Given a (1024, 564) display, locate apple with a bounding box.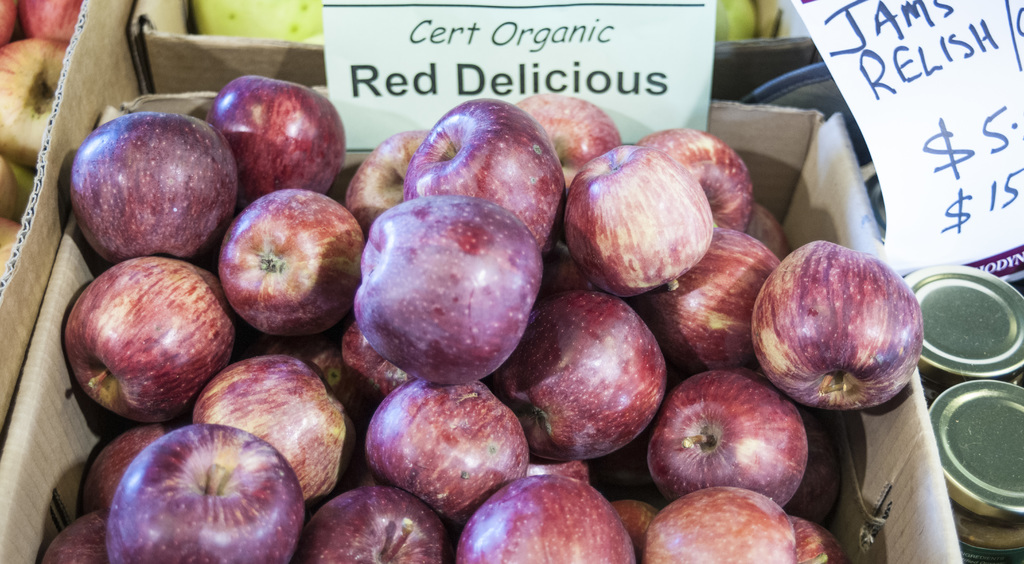
Located: [x1=0, y1=35, x2=67, y2=159].
